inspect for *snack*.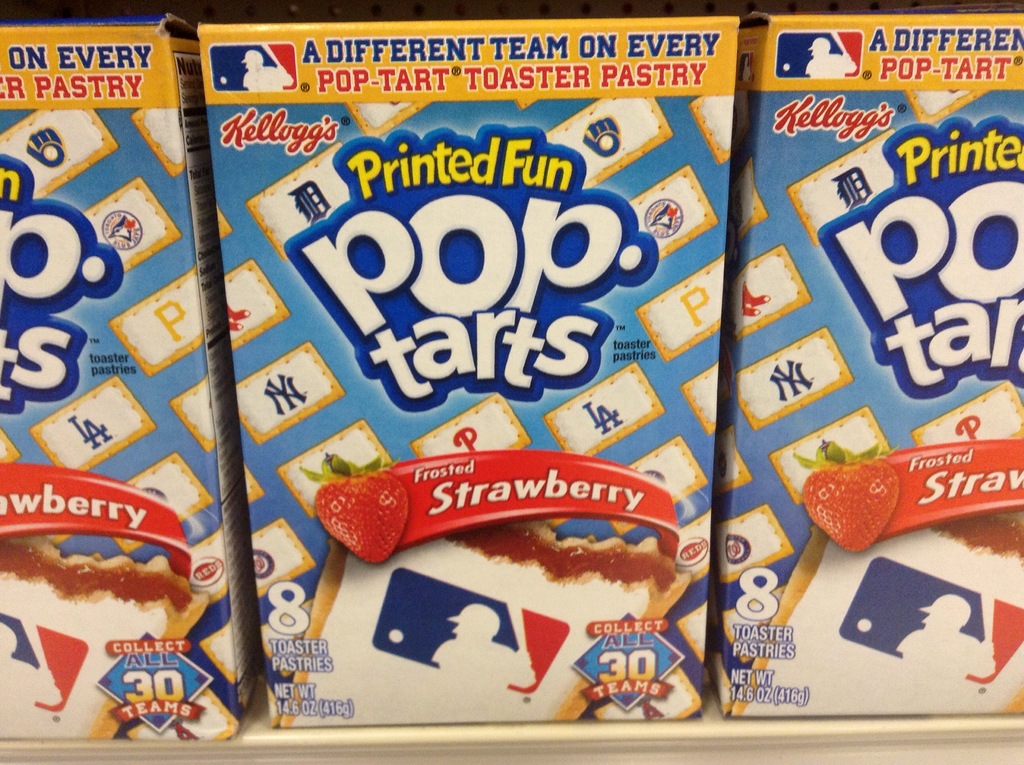
Inspection: x1=912 y1=381 x2=1023 y2=444.
